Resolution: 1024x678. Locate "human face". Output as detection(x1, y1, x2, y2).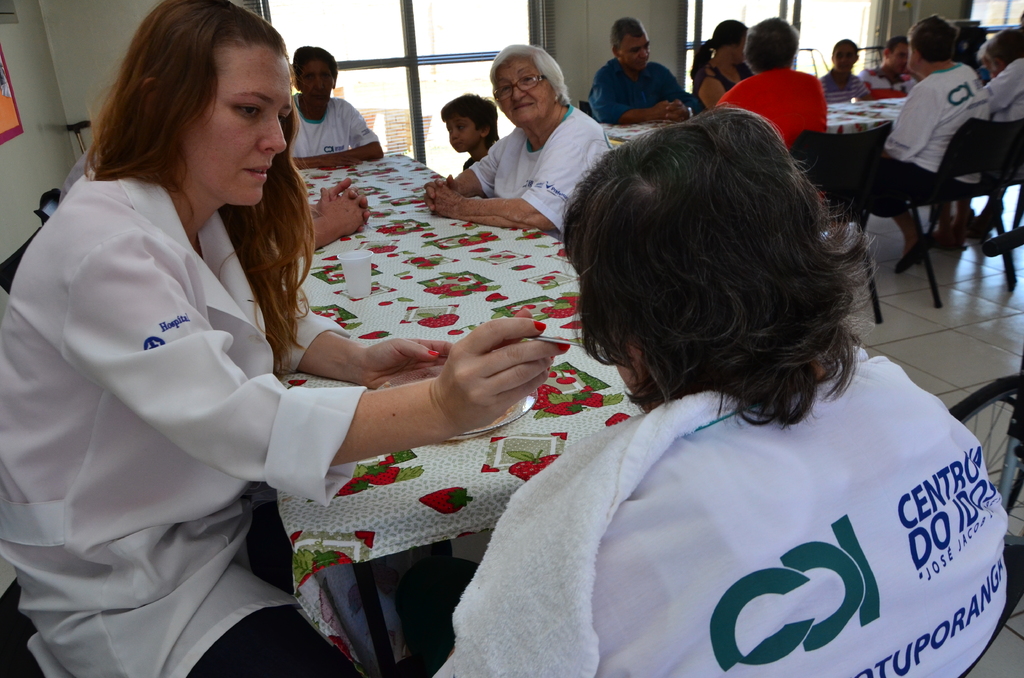
detection(623, 37, 652, 69).
